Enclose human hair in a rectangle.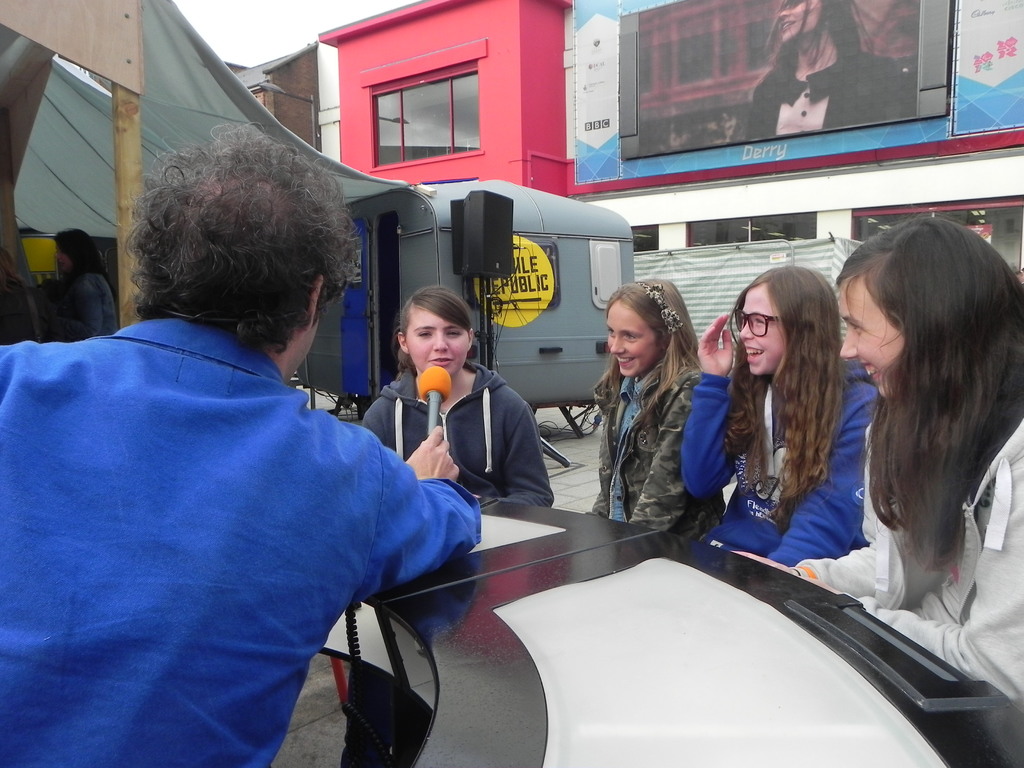
0,239,27,301.
